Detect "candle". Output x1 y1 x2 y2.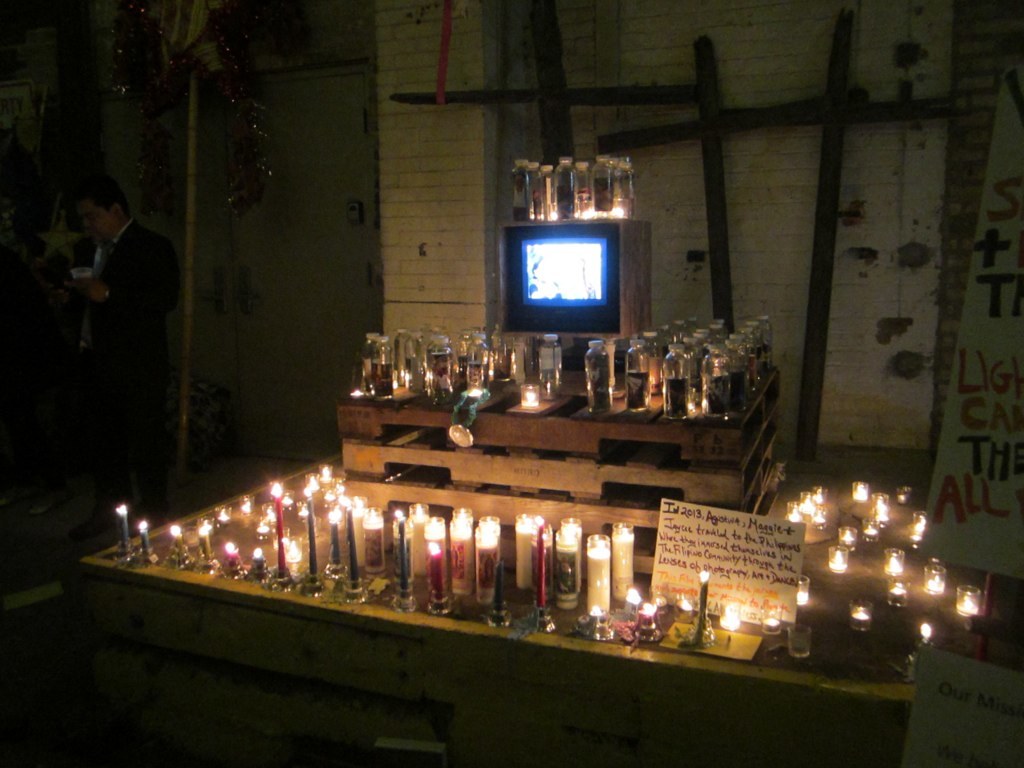
114 504 130 547.
